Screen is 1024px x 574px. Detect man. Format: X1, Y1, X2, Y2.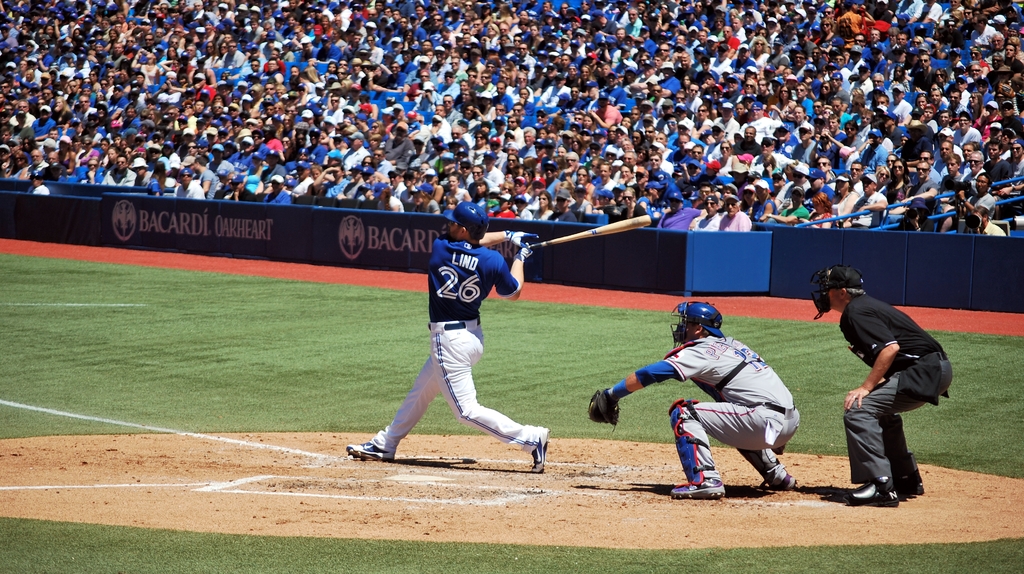
890, 32, 915, 65.
